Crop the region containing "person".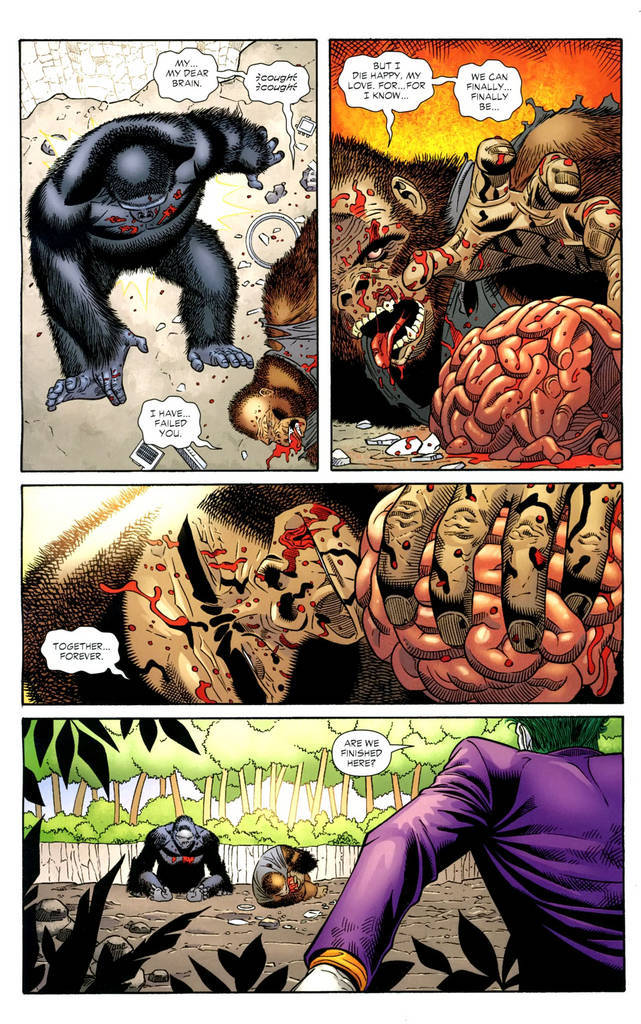
Crop region: select_region(291, 718, 623, 998).
